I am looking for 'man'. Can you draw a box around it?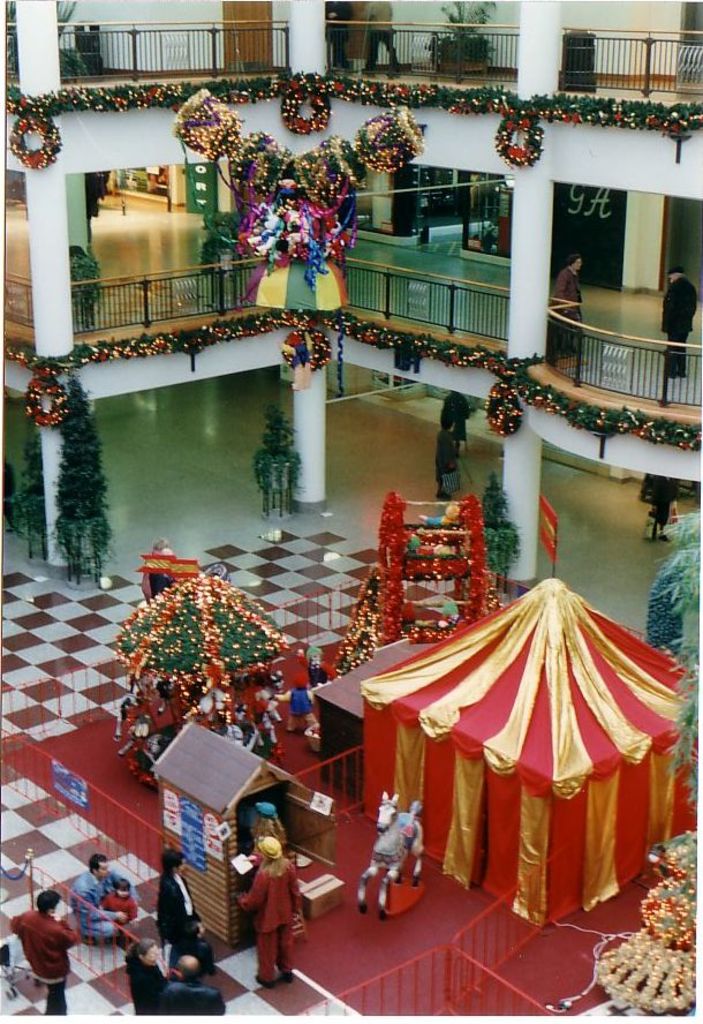
Sure, the bounding box is locate(659, 263, 698, 370).
